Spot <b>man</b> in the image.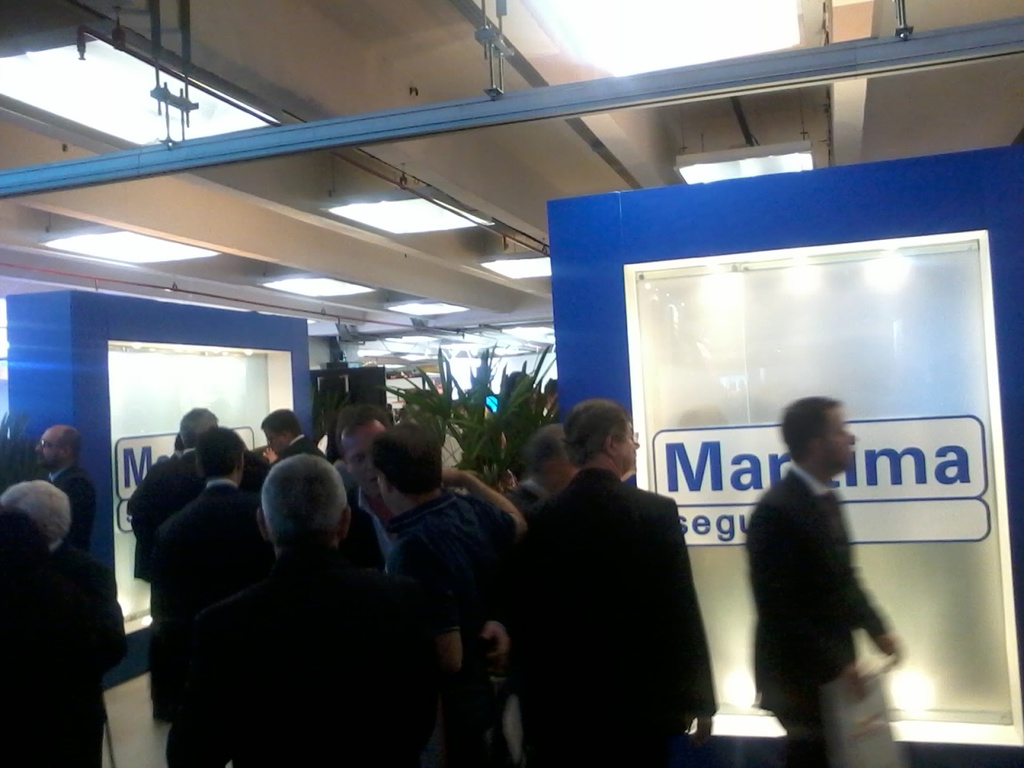
<b>man</b> found at detection(526, 397, 719, 767).
